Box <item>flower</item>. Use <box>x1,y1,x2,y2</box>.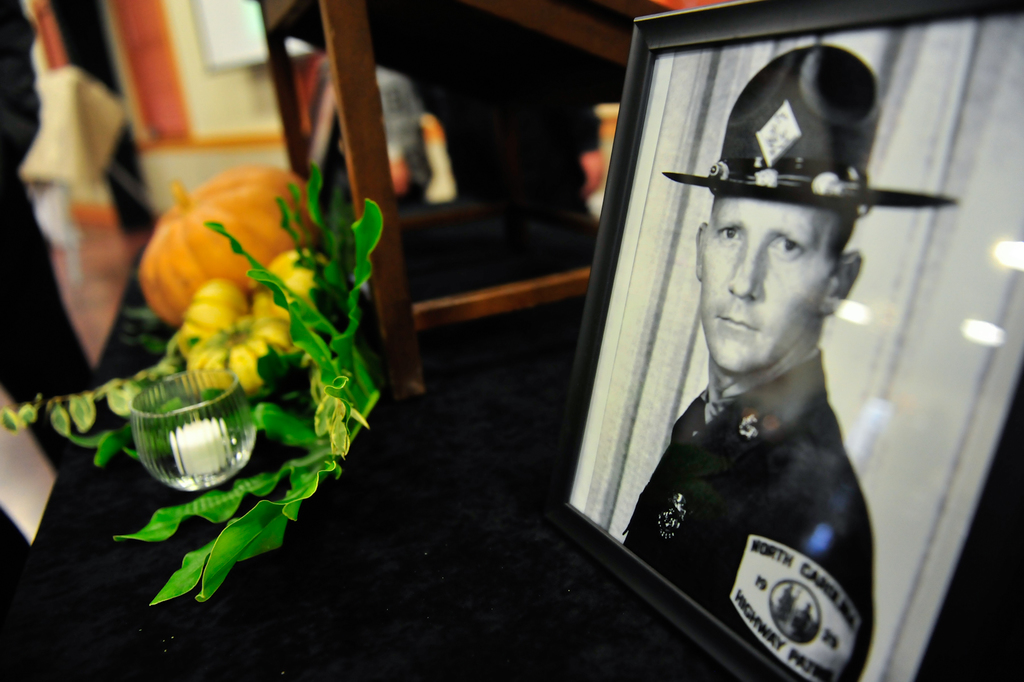
<box>174,239,327,394</box>.
